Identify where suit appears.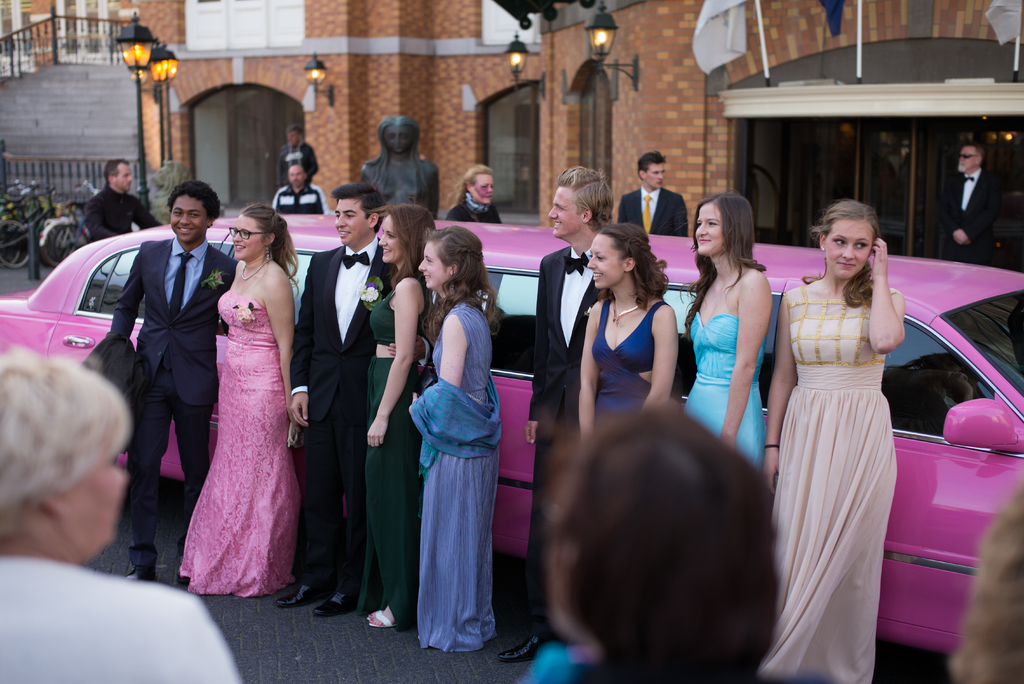
Appears at [x1=282, y1=174, x2=384, y2=576].
